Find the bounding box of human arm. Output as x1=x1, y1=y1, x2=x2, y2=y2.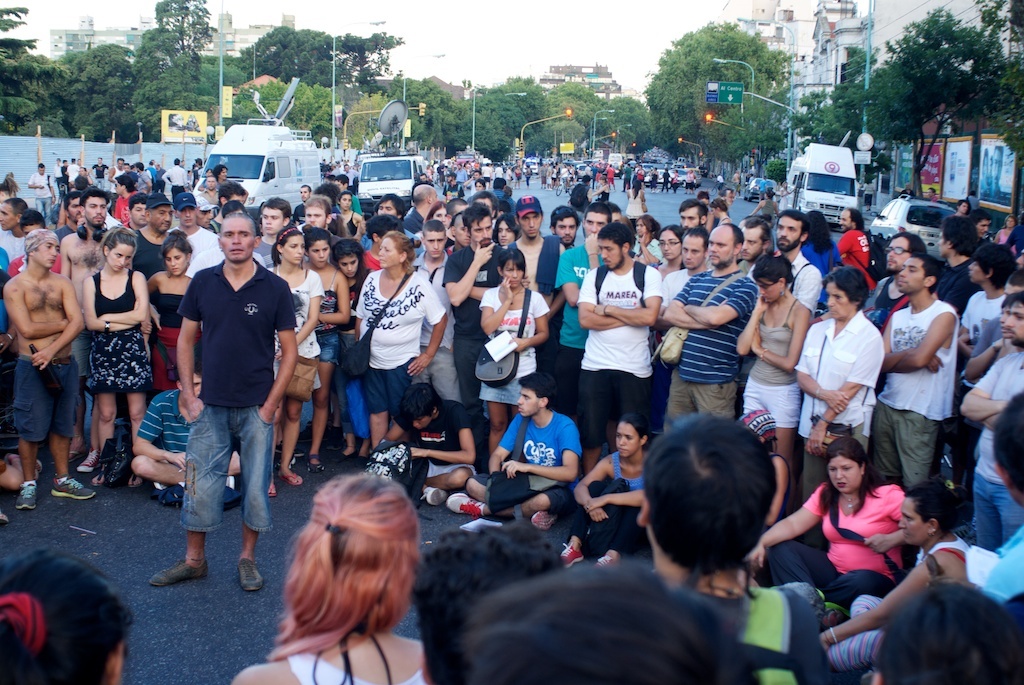
x1=480, y1=275, x2=512, y2=338.
